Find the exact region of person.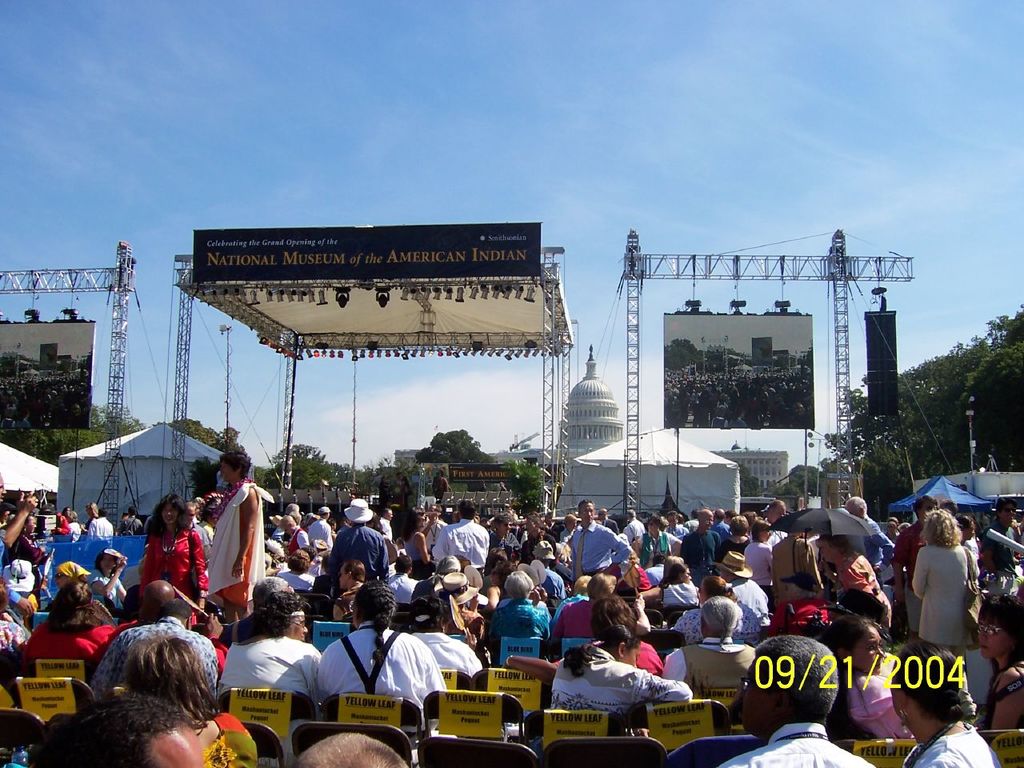
Exact region: select_region(554, 591, 666, 670).
